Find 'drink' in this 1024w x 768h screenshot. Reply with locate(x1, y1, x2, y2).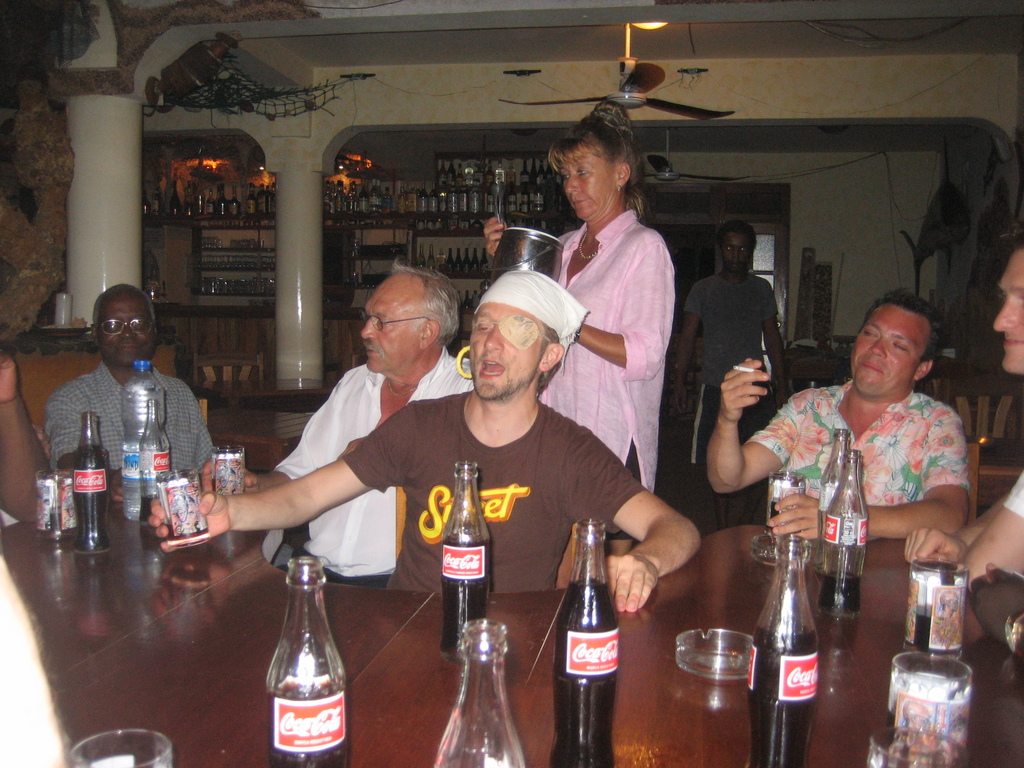
locate(441, 536, 490, 657).
